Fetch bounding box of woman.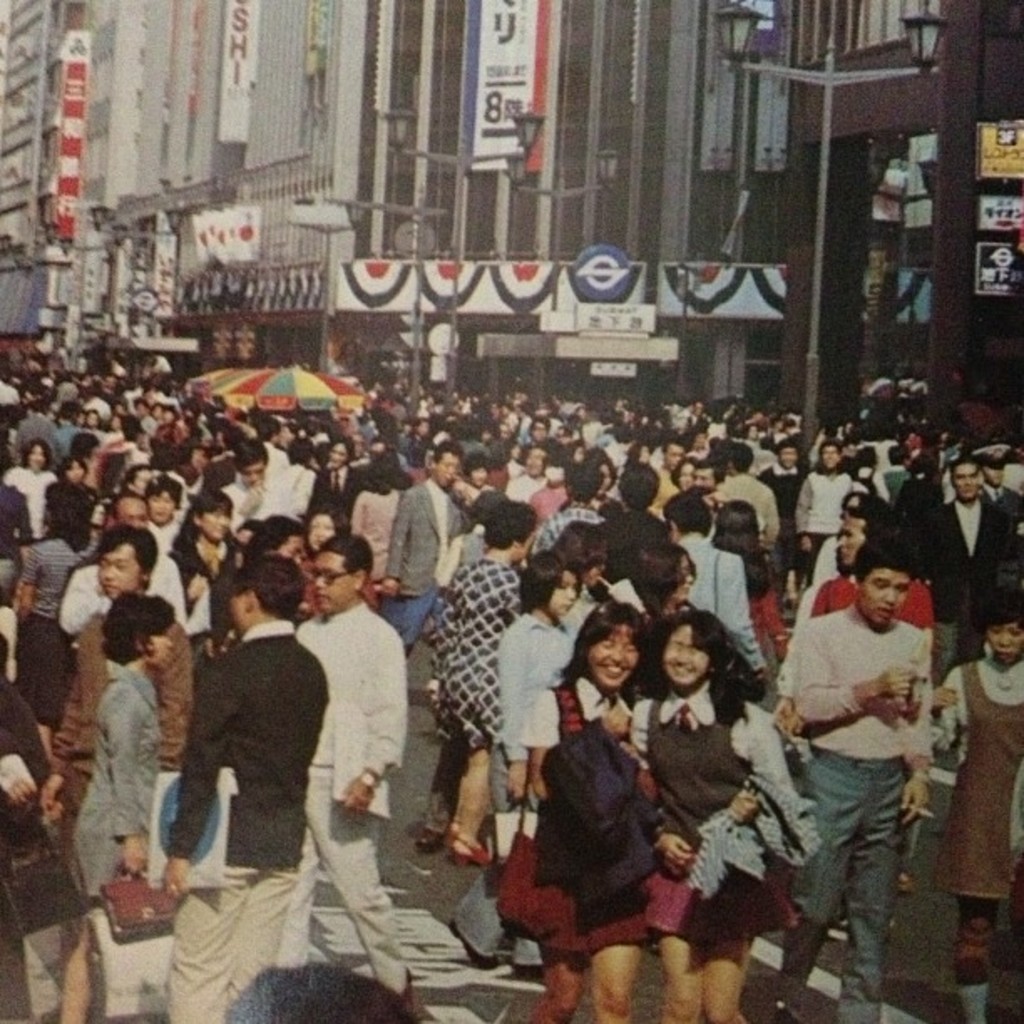
Bbox: 430,500,530,870.
